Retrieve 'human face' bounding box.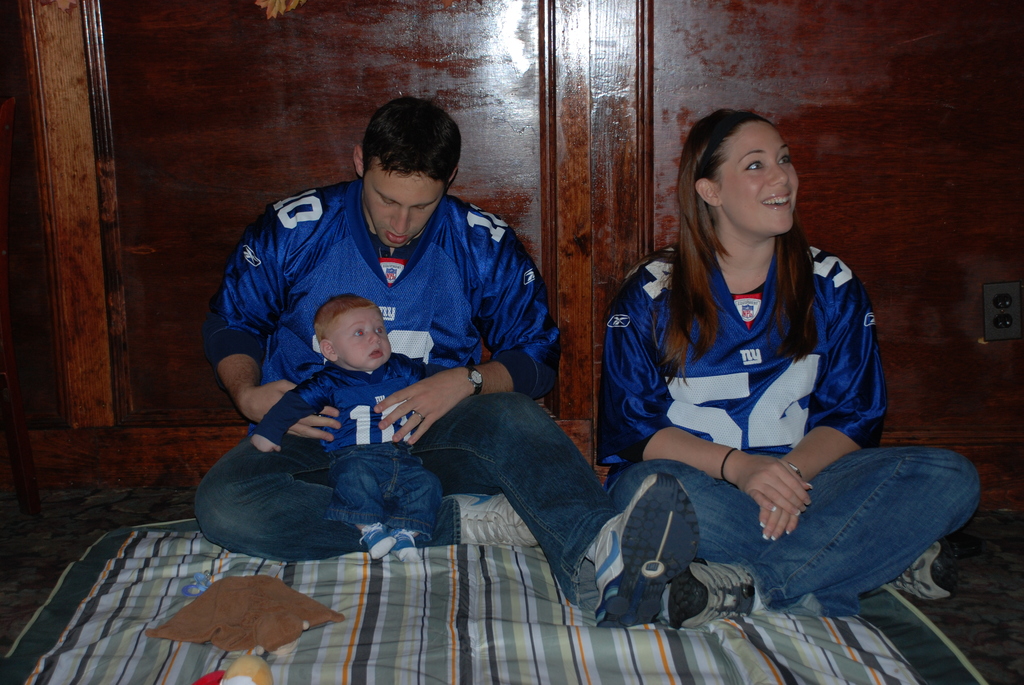
Bounding box: [x1=728, y1=128, x2=801, y2=235].
